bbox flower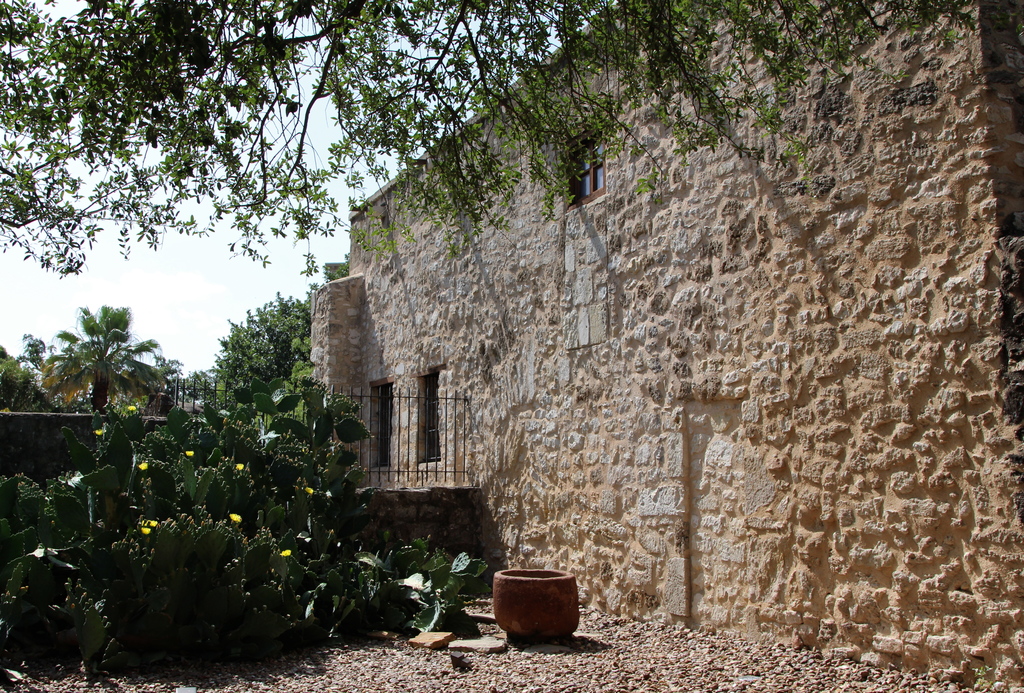
<box>124,404,136,411</box>
